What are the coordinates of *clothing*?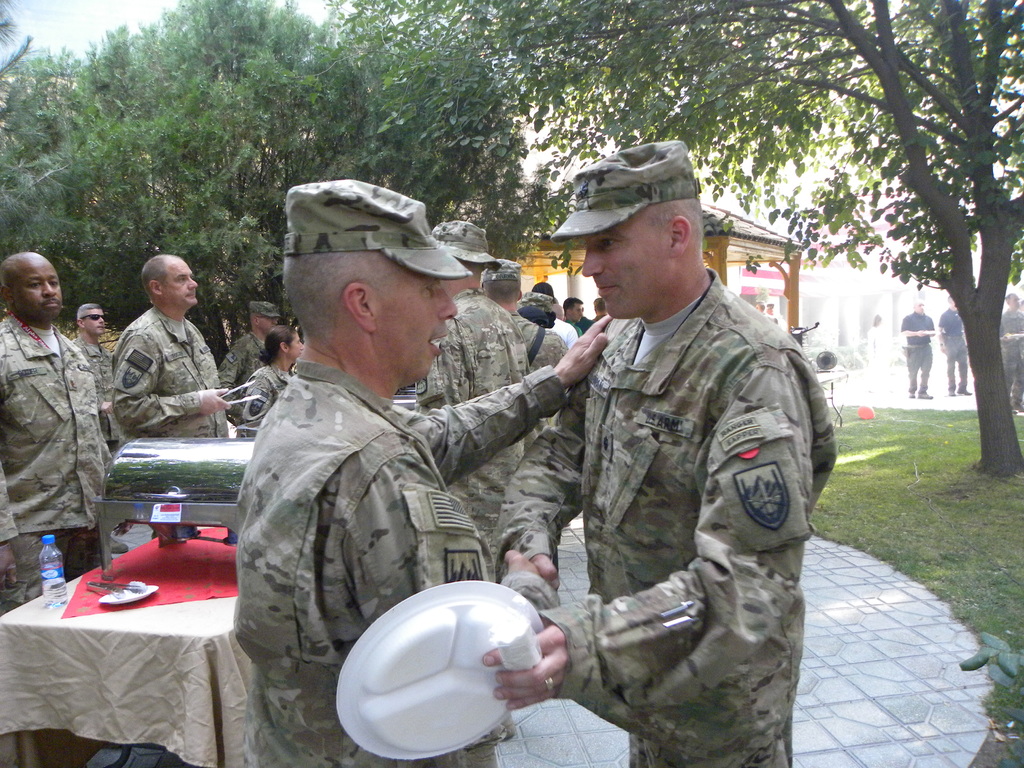
995,309,1023,397.
